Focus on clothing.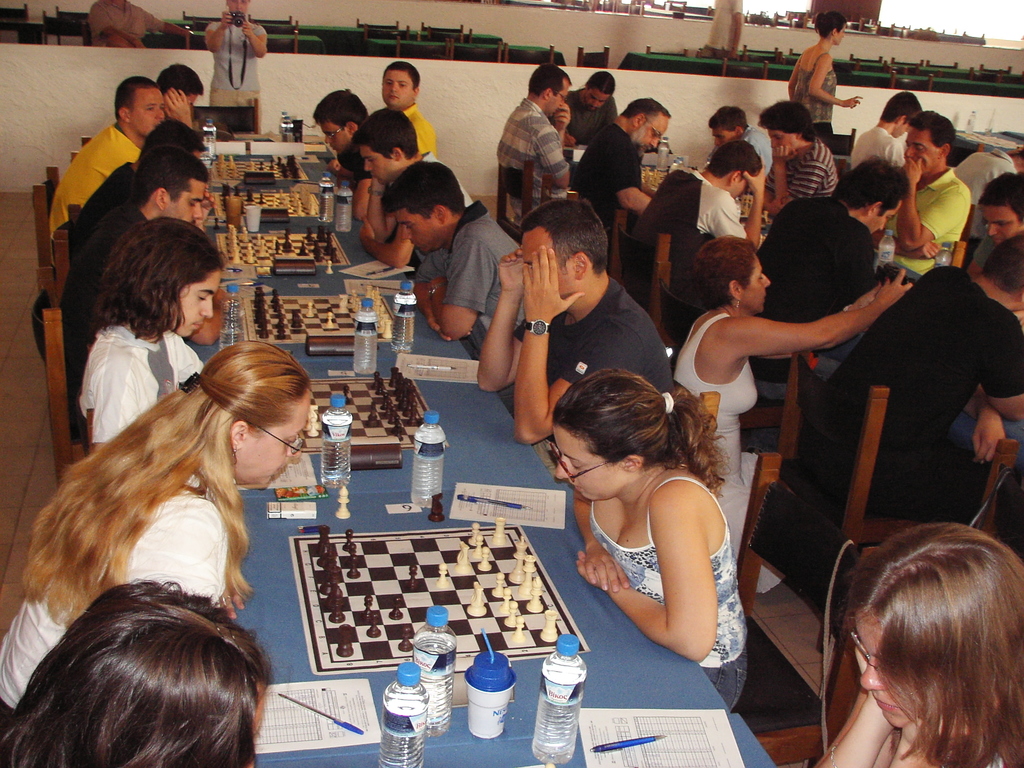
Focused at {"x1": 824, "y1": 264, "x2": 1023, "y2": 507}.
